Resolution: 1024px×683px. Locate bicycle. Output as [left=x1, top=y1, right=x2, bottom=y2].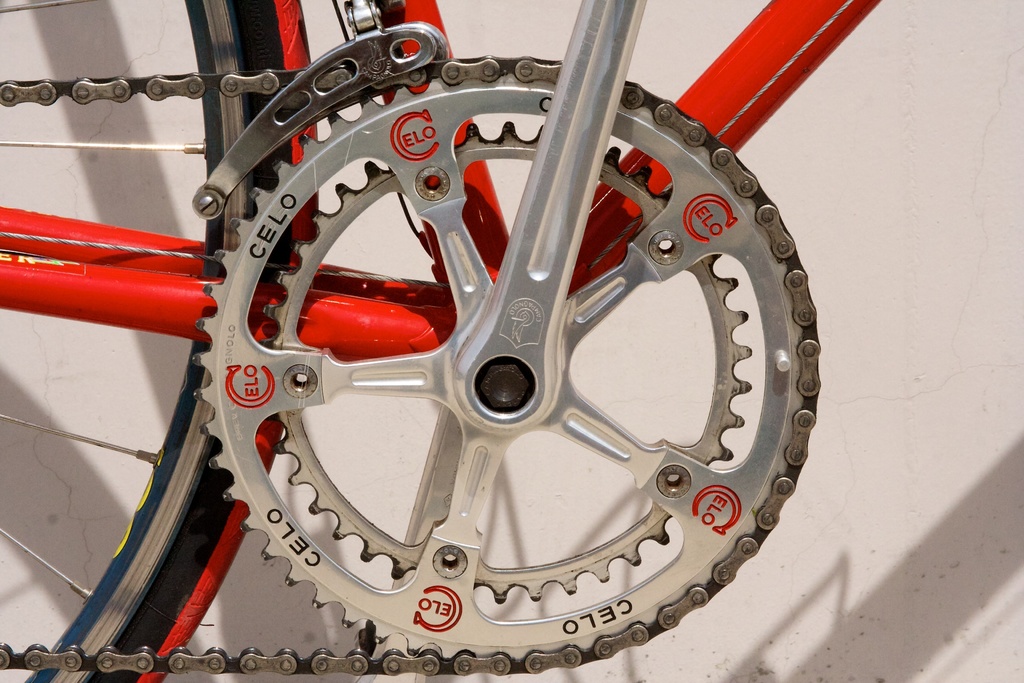
[left=32, top=0, right=945, bottom=682].
